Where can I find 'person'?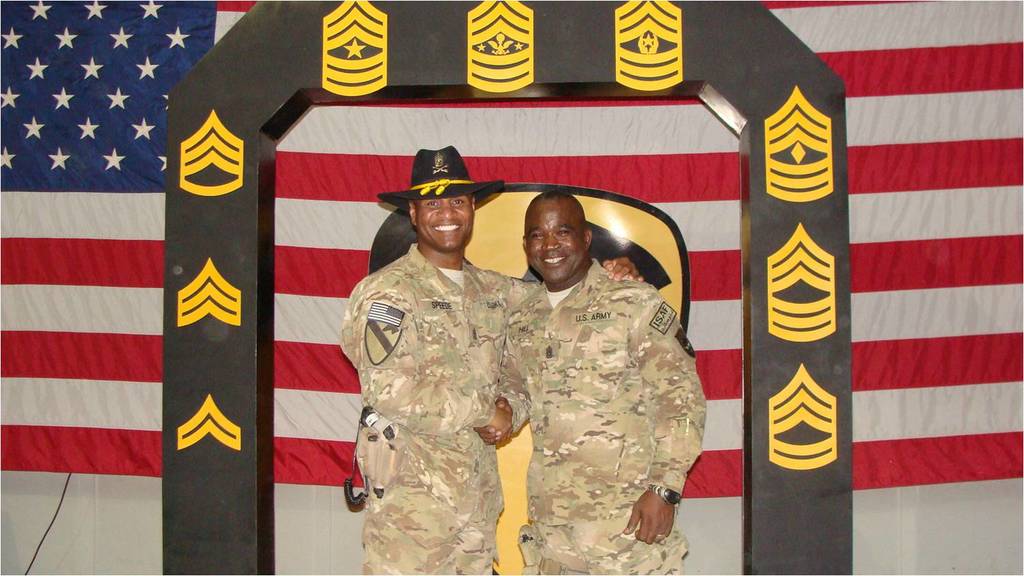
You can find it at 337 145 640 575.
